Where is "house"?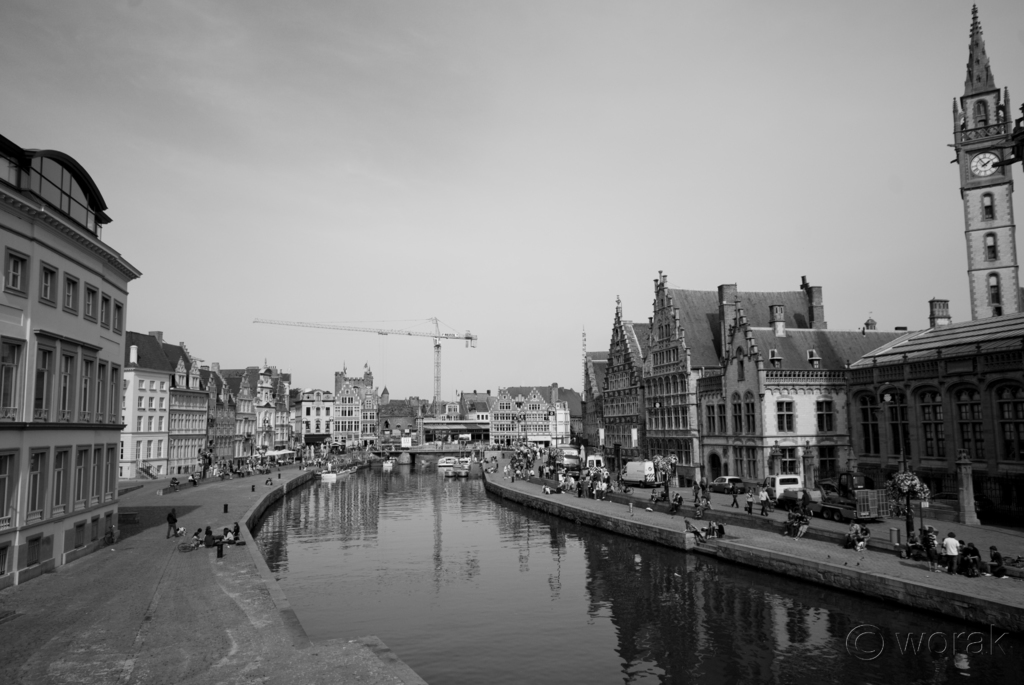
579/335/612/475.
